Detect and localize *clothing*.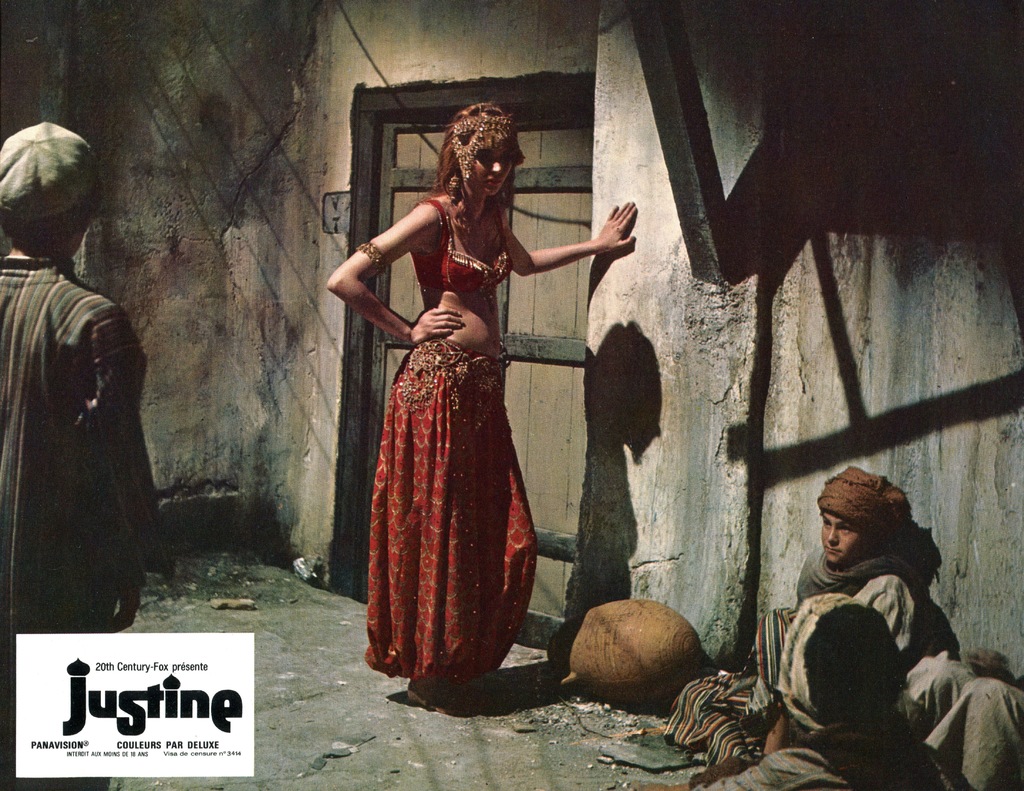
Localized at <bbox>348, 164, 565, 656</bbox>.
